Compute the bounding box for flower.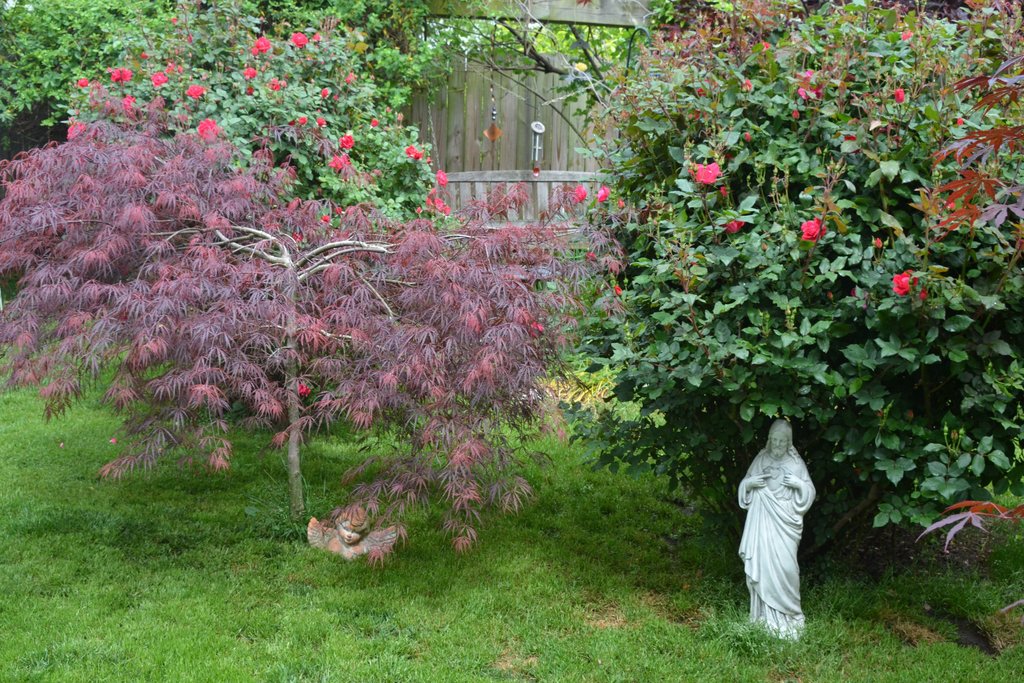
x1=695 y1=78 x2=720 y2=101.
